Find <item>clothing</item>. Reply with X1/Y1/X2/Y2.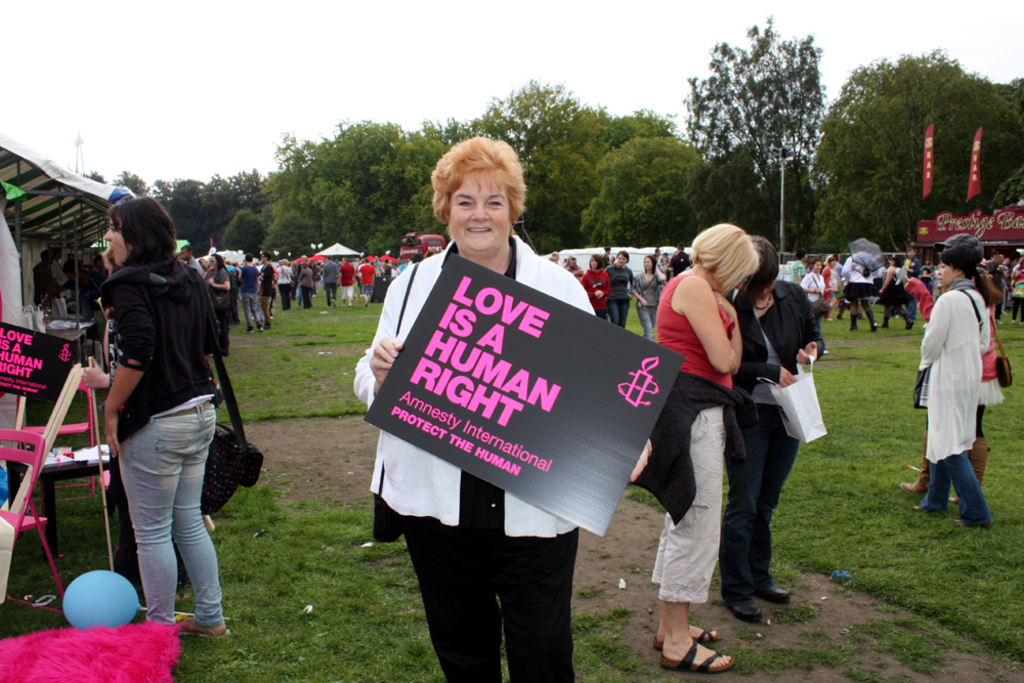
802/263/828/315.
